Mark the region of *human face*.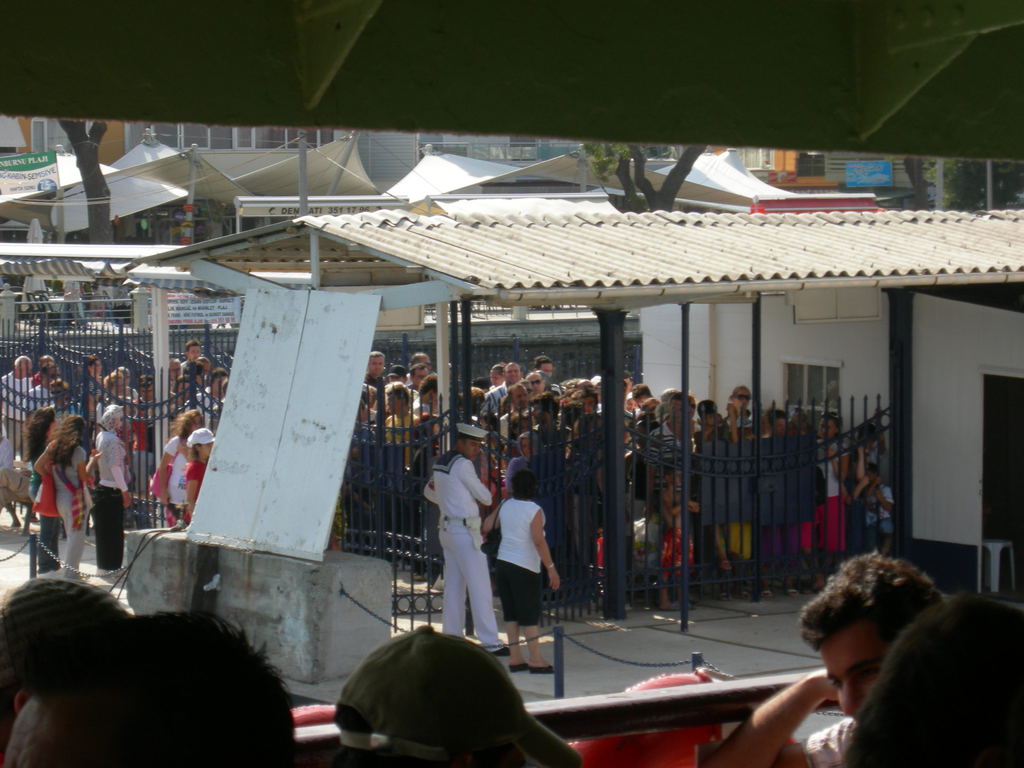
Region: BBox(816, 616, 890, 716).
